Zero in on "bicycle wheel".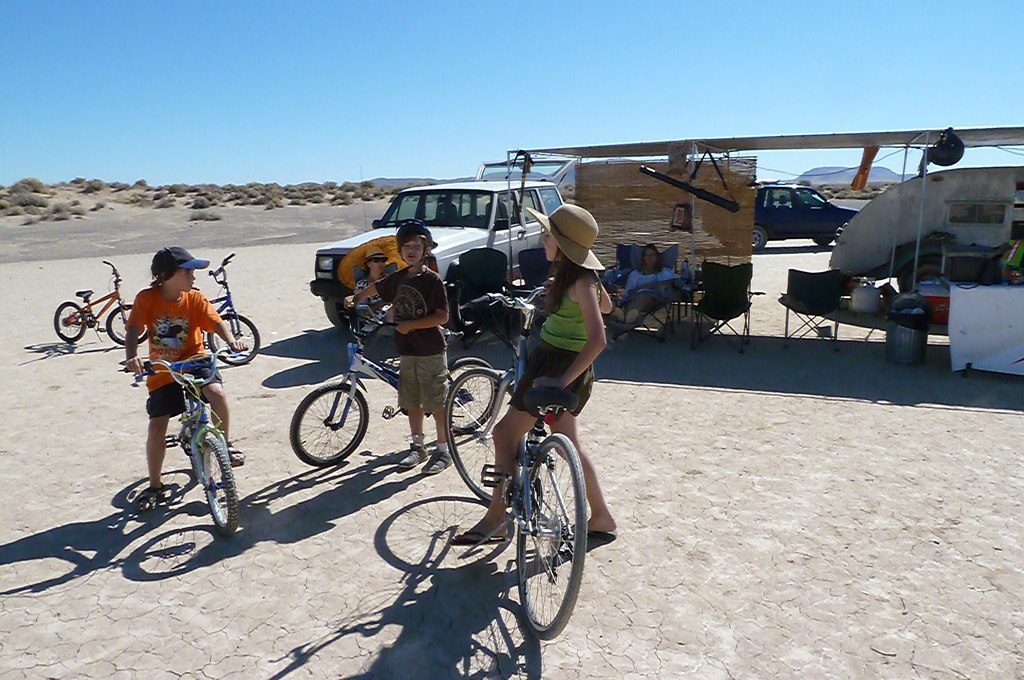
Zeroed in: (x1=515, y1=428, x2=588, y2=647).
